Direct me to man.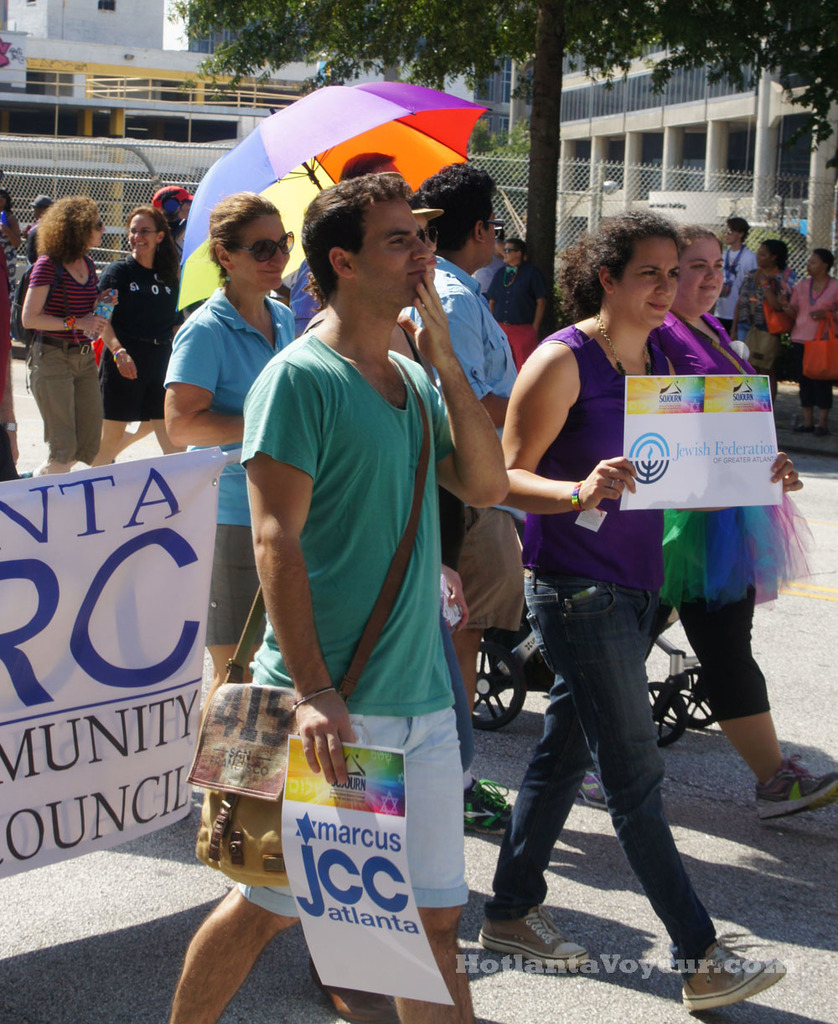
Direction: locate(719, 206, 759, 342).
